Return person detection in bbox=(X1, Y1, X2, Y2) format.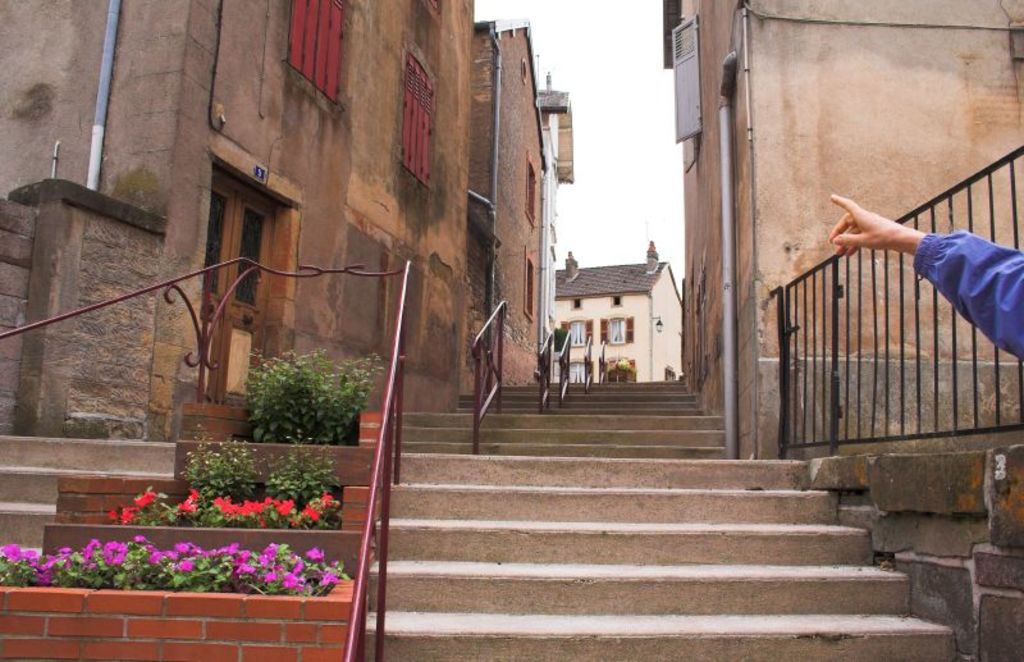
bbox=(828, 191, 1023, 362).
